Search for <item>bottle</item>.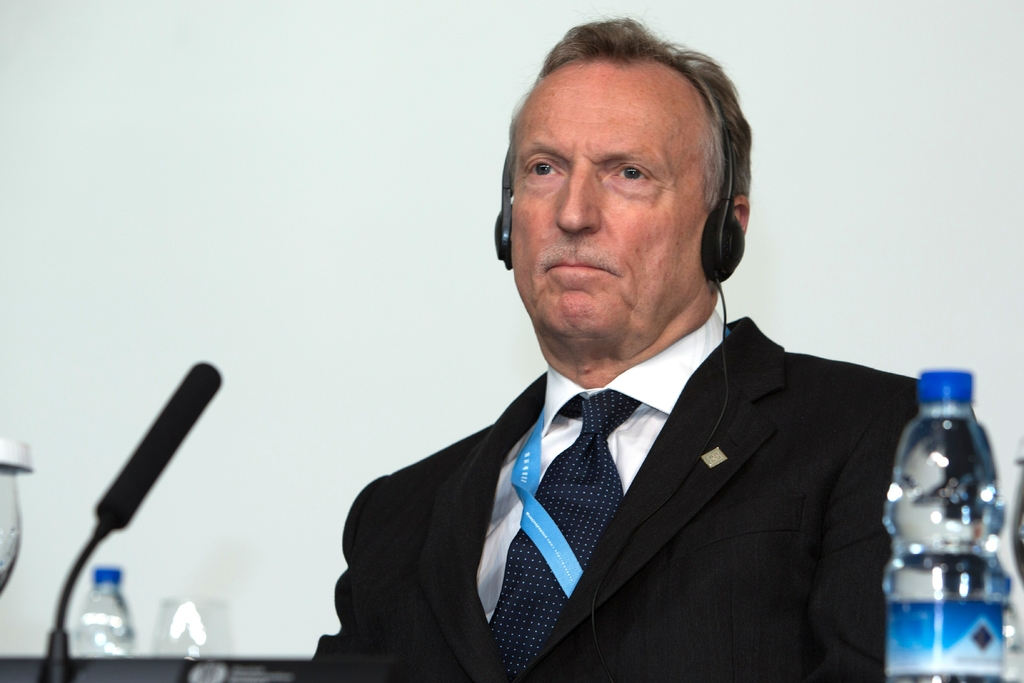
Found at Rect(899, 364, 1023, 658).
